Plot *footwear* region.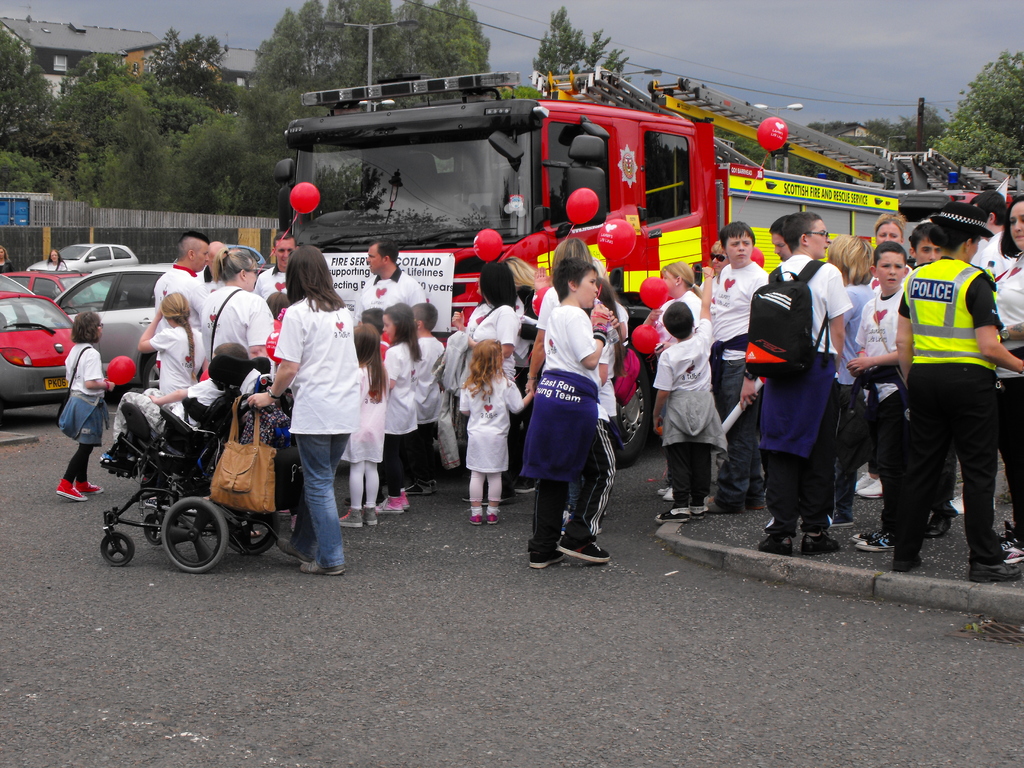
Plotted at (488, 507, 495, 523).
